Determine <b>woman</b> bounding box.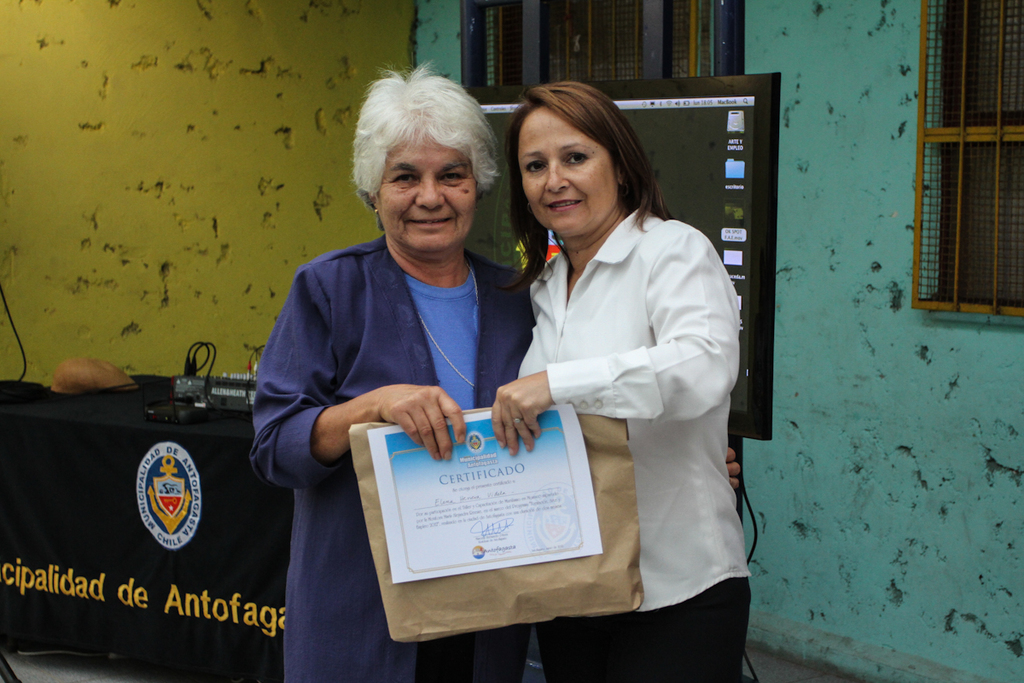
Determined: box(469, 77, 778, 682).
